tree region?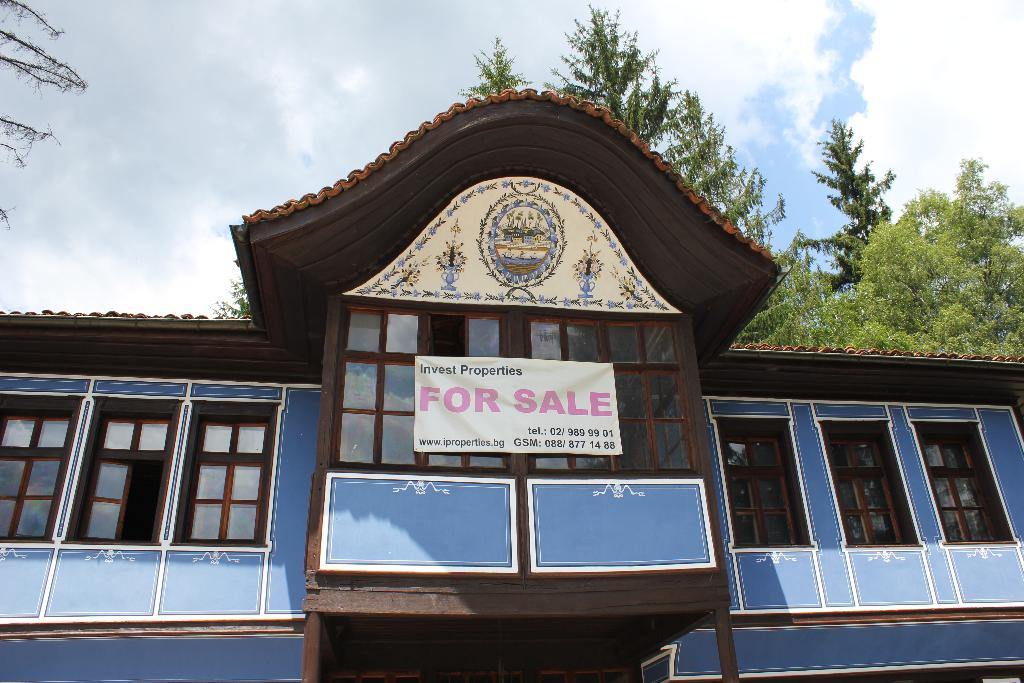
l=794, t=117, r=896, b=286
